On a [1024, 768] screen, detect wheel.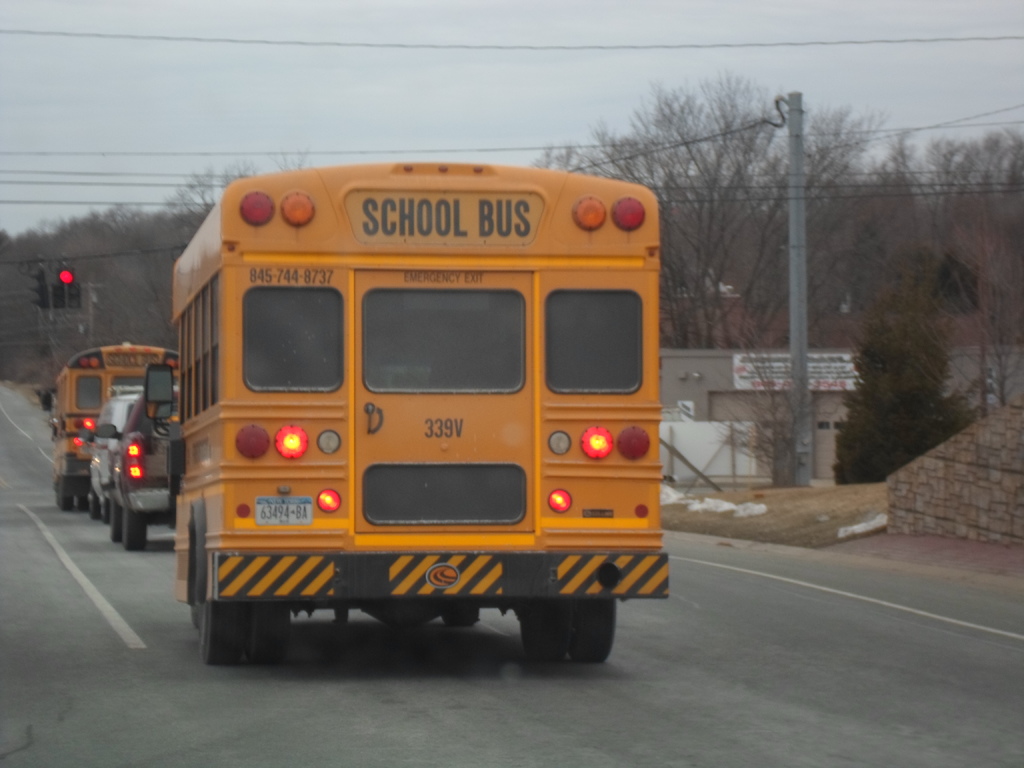
Rect(99, 498, 109, 524).
